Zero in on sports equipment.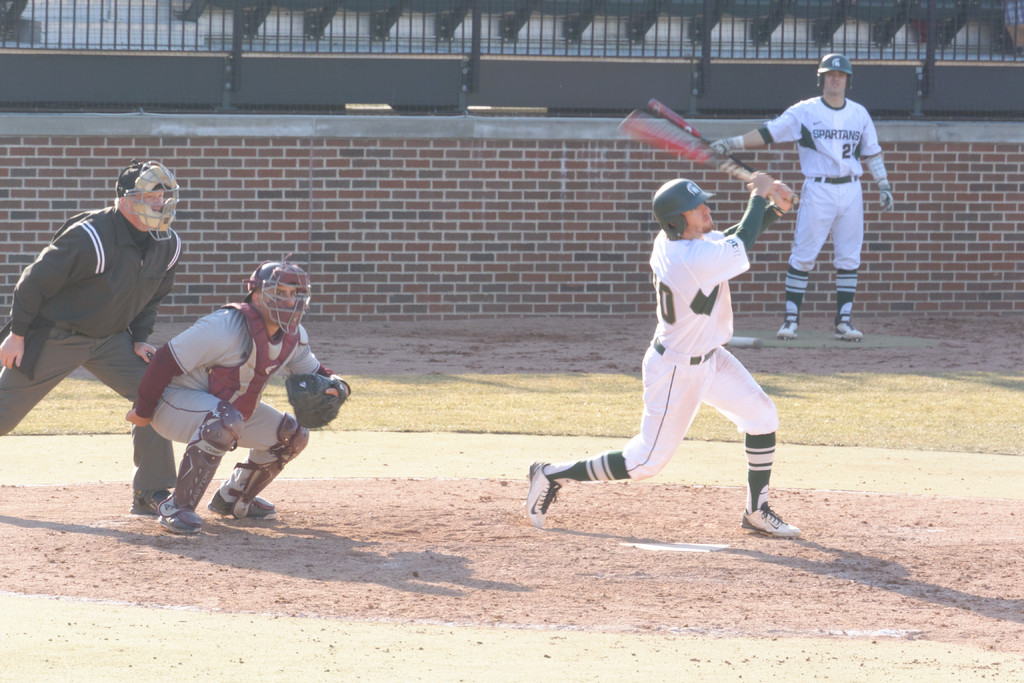
Zeroed in: {"left": 117, "top": 167, "right": 180, "bottom": 241}.
